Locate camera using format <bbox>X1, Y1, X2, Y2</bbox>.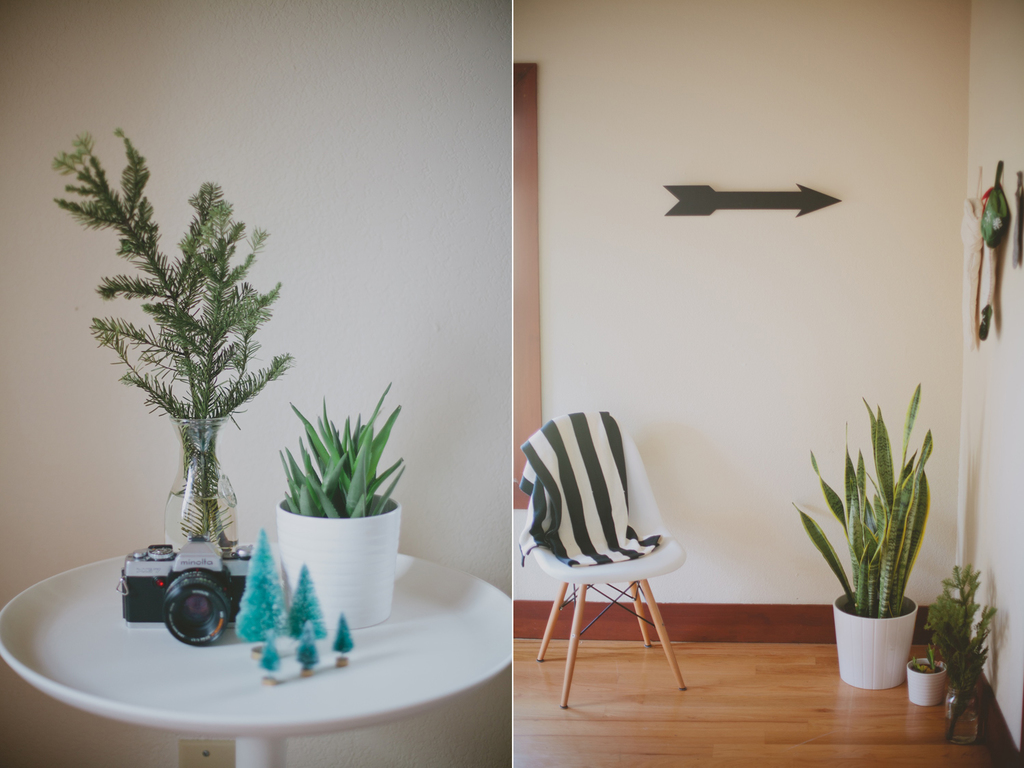
<bbox>115, 543, 262, 651</bbox>.
